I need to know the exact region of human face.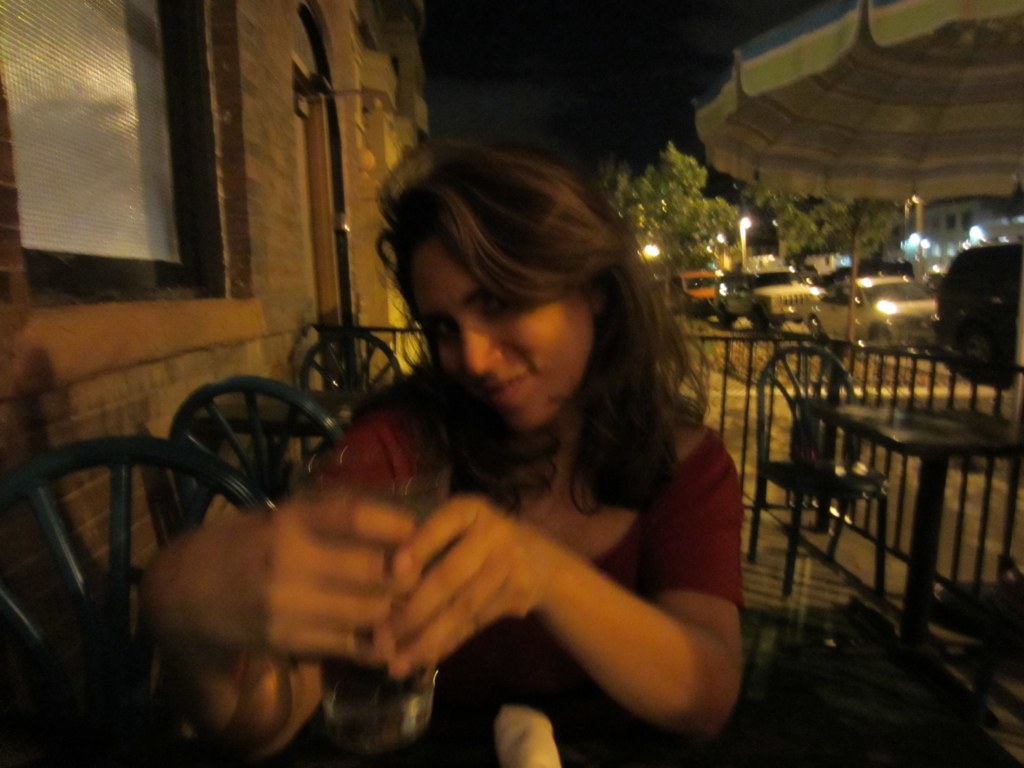
Region: [413, 249, 600, 430].
